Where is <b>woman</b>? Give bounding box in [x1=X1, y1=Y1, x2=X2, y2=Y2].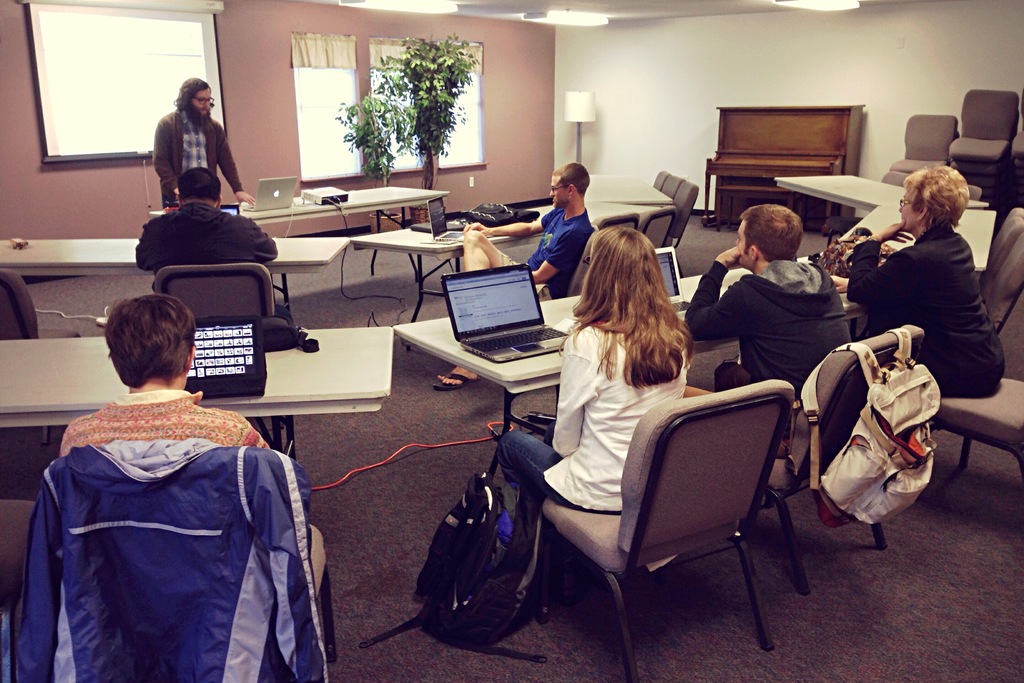
[x1=824, y1=165, x2=1005, y2=397].
